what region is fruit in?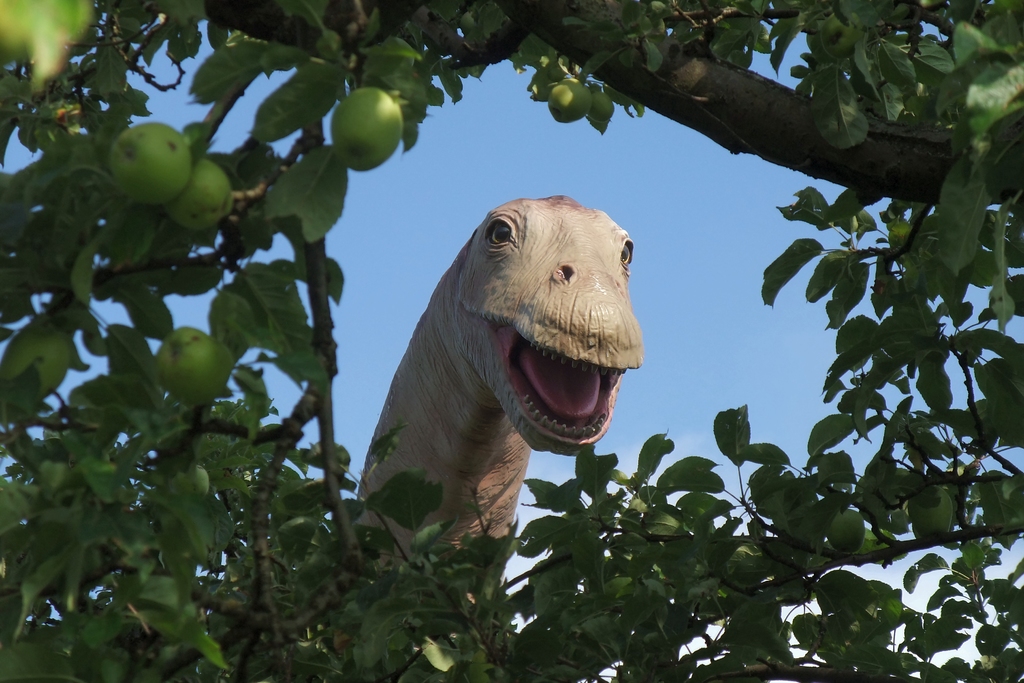
box=[152, 322, 236, 397].
